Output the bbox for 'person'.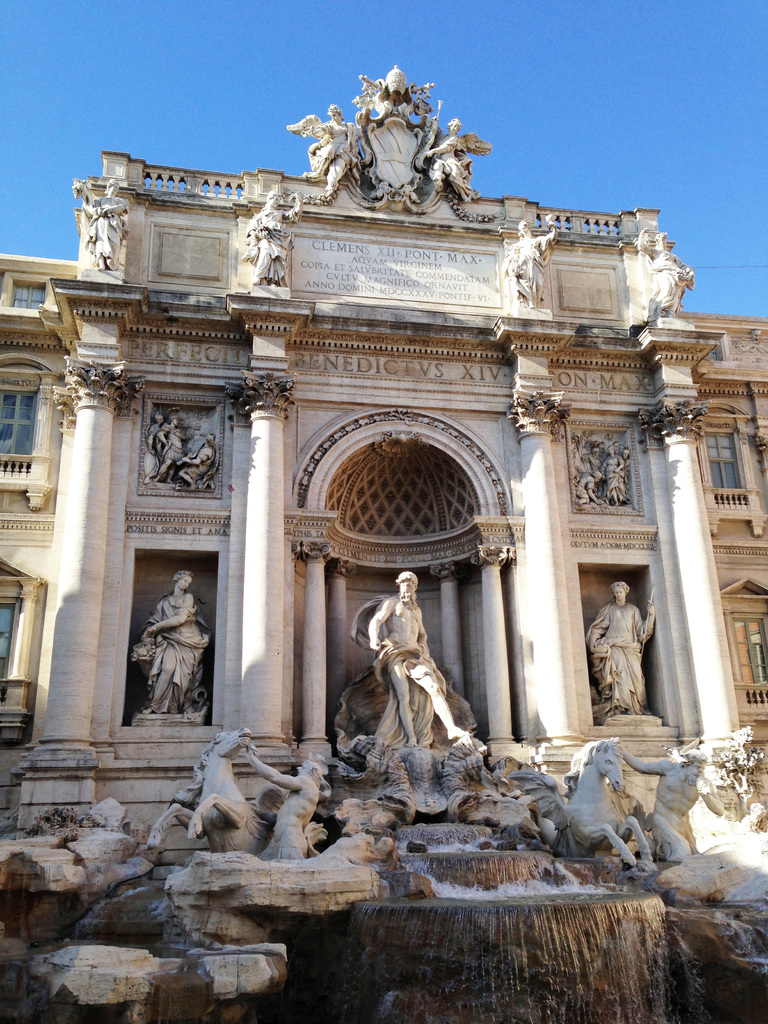
(244, 742, 330, 858).
